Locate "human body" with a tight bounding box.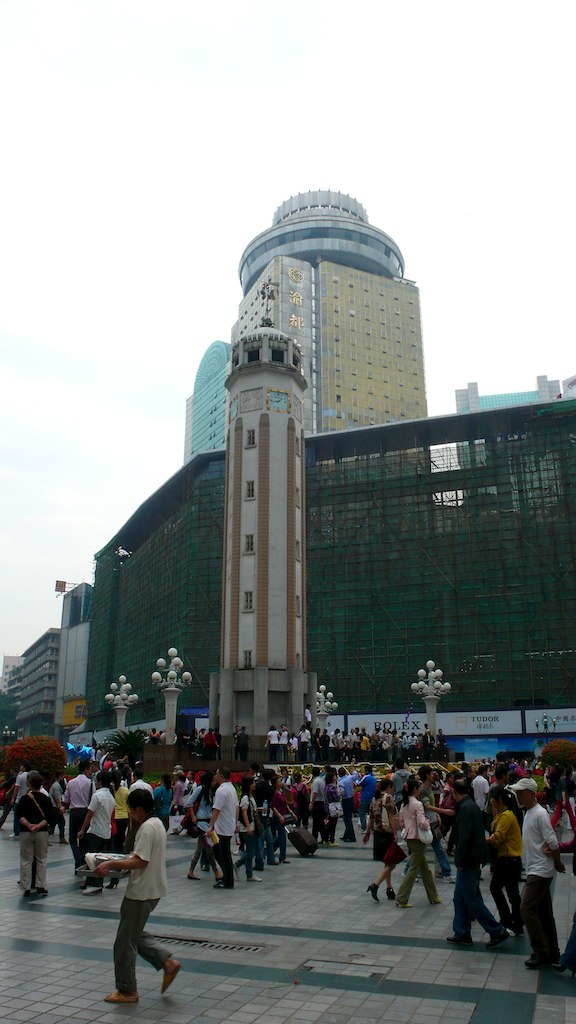
bbox(452, 780, 489, 939).
